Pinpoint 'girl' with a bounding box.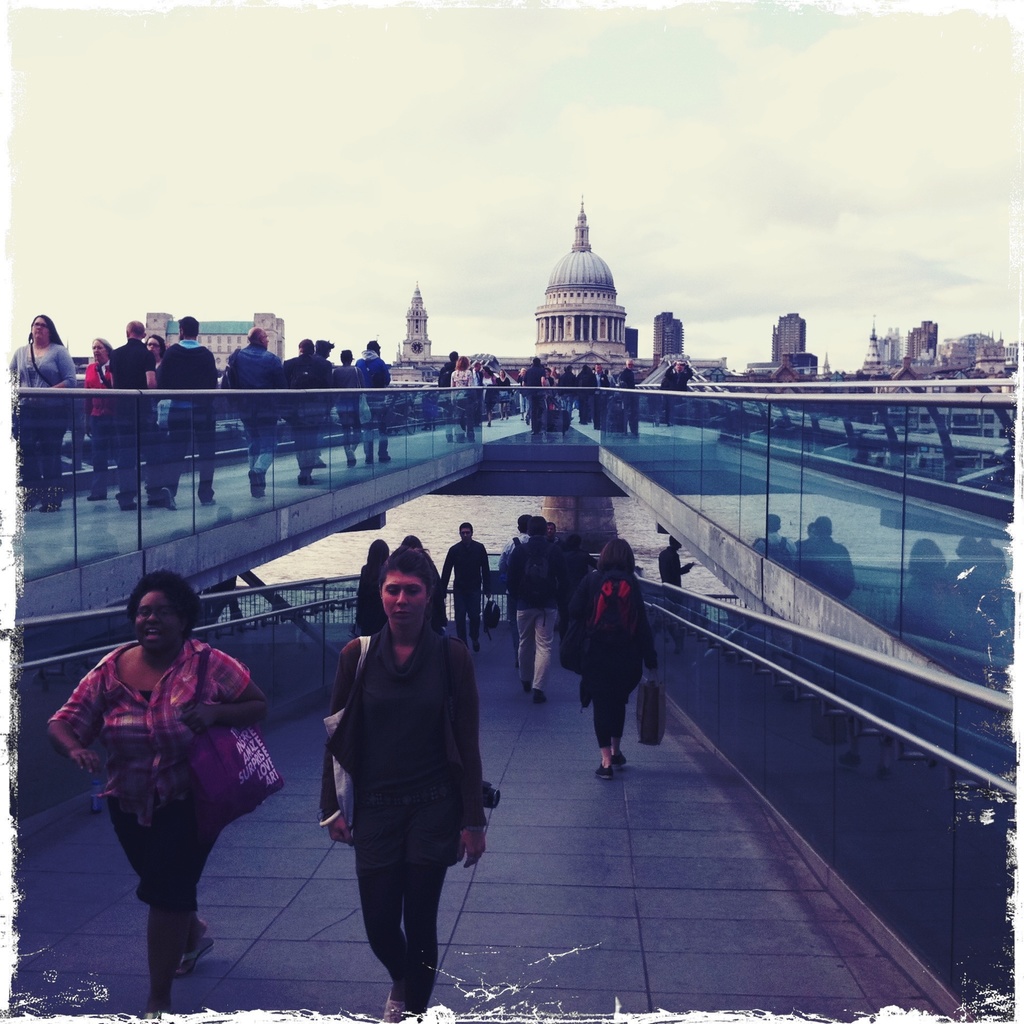
detection(75, 328, 116, 502).
